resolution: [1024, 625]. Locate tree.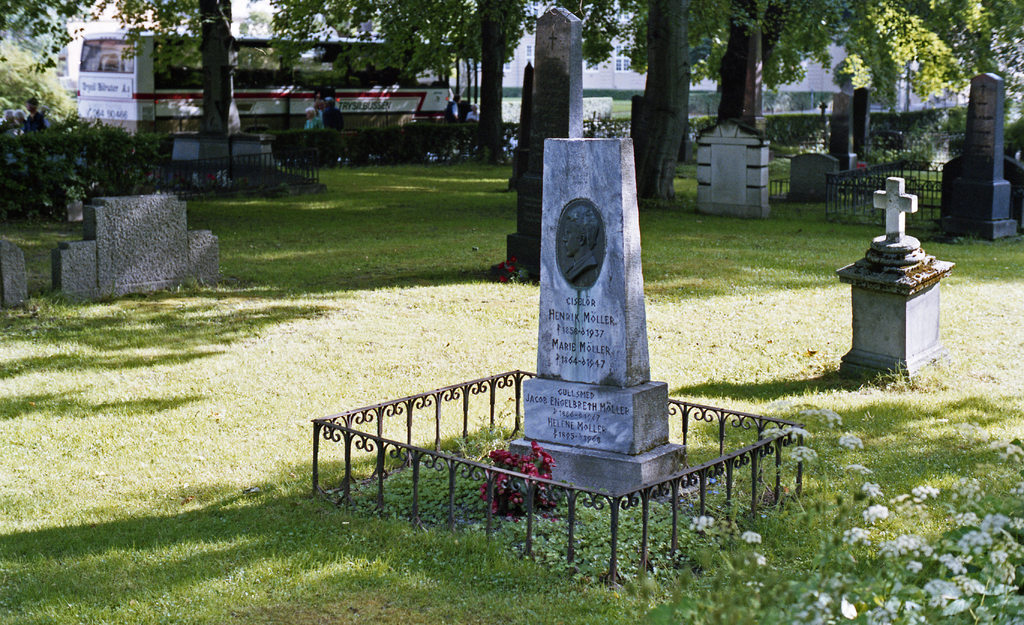
[left=0, top=0, right=231, bottom=137].
